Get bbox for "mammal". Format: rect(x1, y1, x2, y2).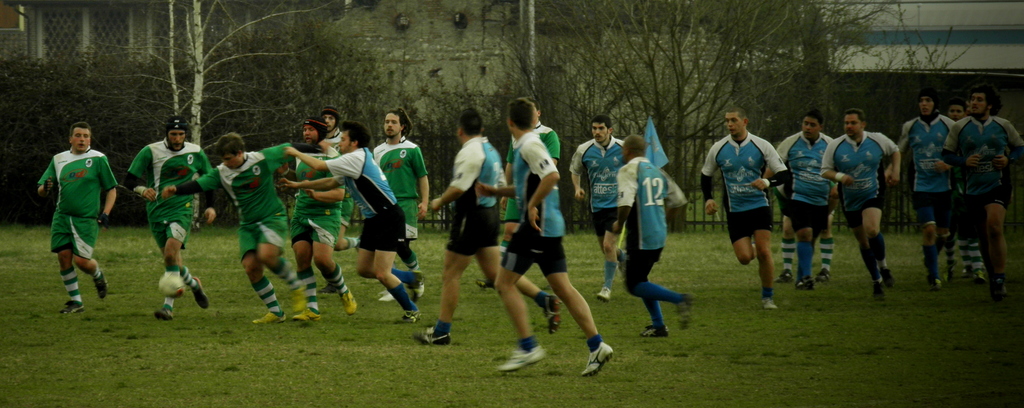
rect(942, 86, 1023, 301).
